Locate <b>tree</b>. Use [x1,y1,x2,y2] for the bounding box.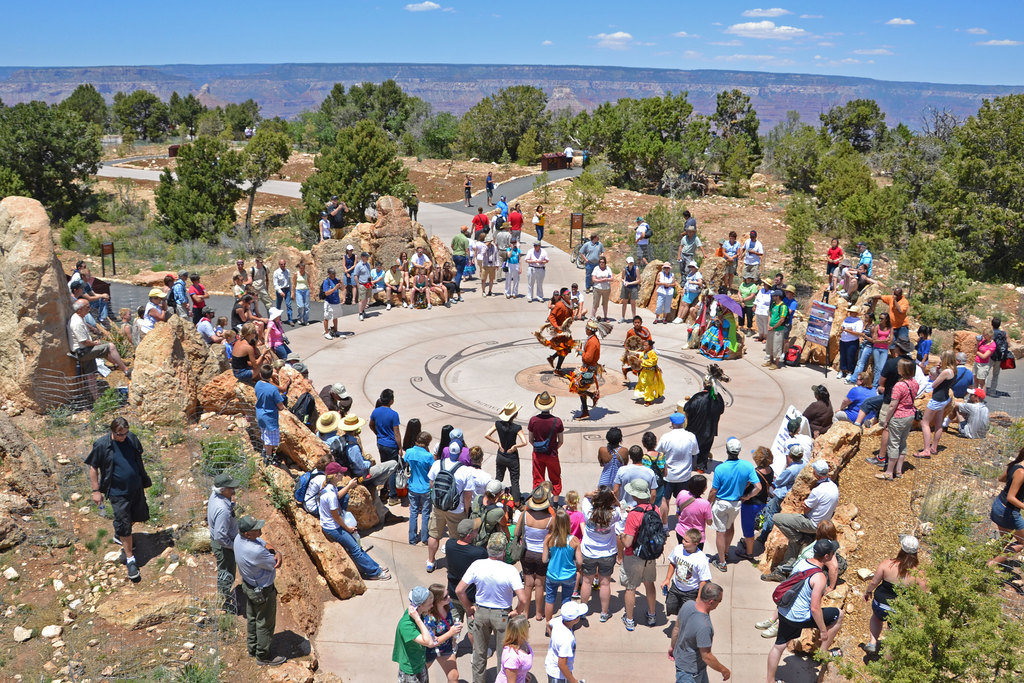
[328,77,424,138].
